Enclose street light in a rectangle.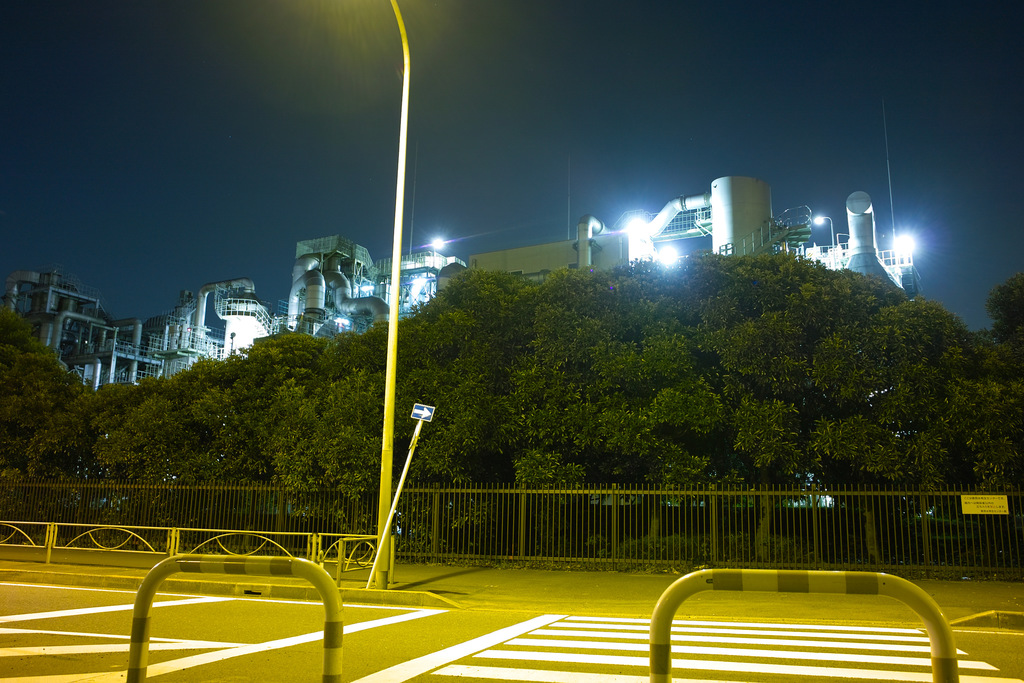
<box>382,0,410,585</box>.
